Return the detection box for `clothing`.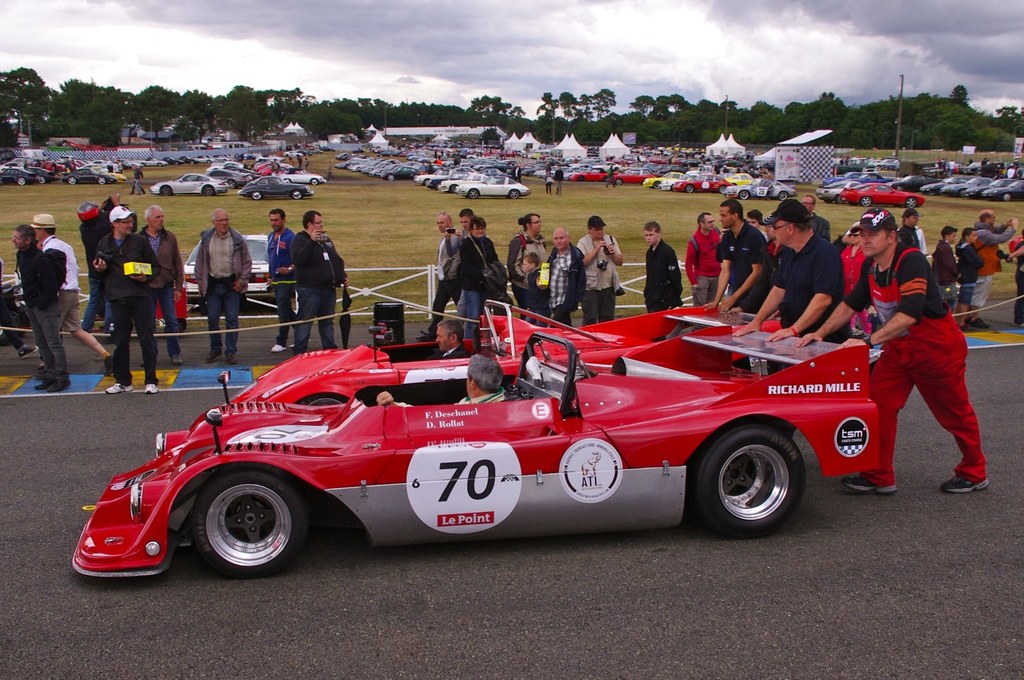
x1=11 y1=242 x2=69 y2=384.
